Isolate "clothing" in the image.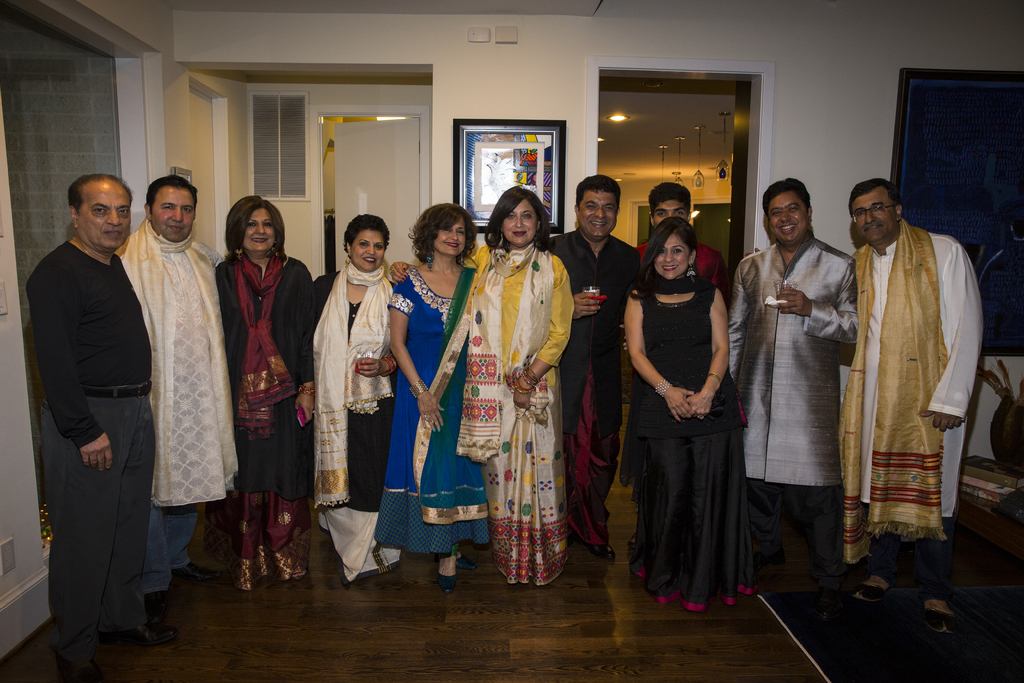
Isolated region: (300,259,398,575).
